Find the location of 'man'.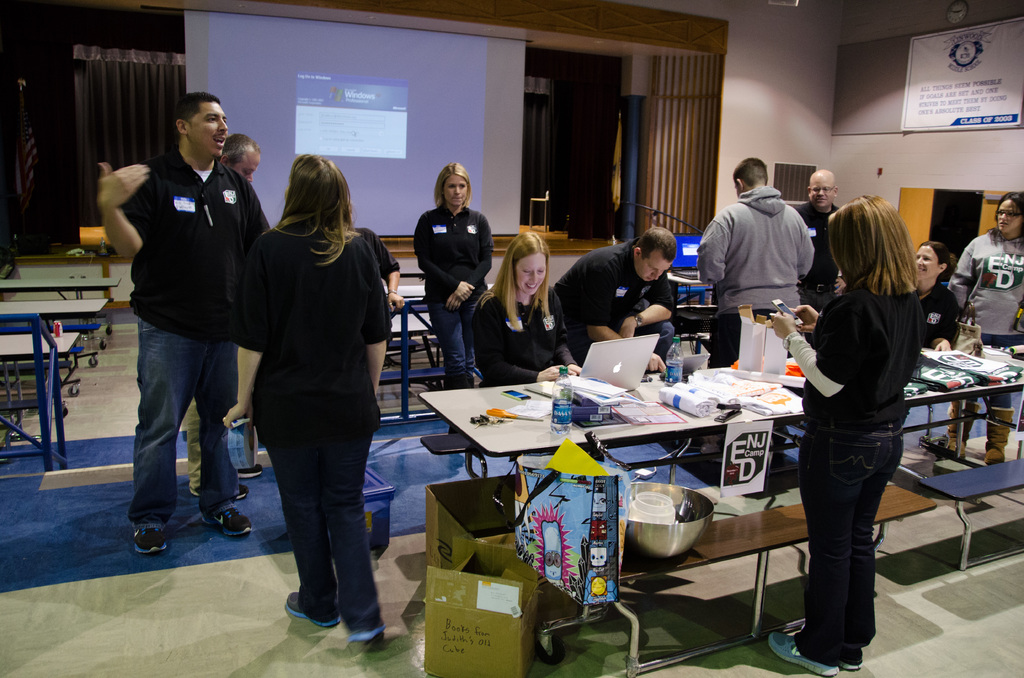
Location: pyautogui.locateOnScreen(98, 87, 266, 562).
